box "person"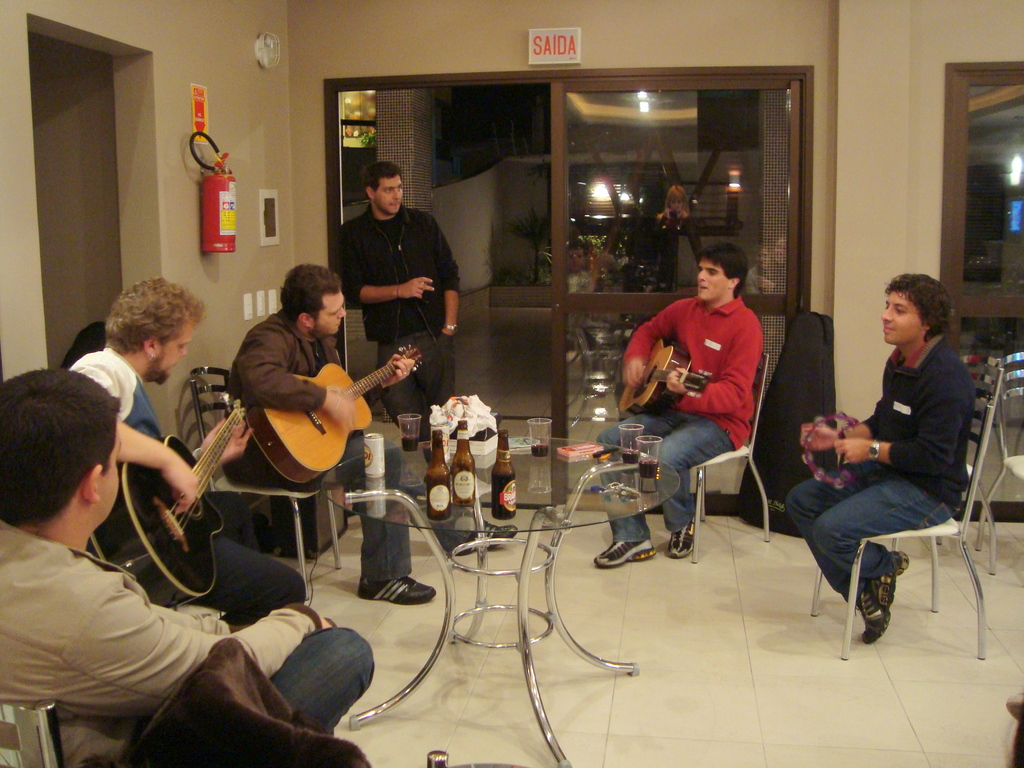
<box>68,278,310,627</box>
